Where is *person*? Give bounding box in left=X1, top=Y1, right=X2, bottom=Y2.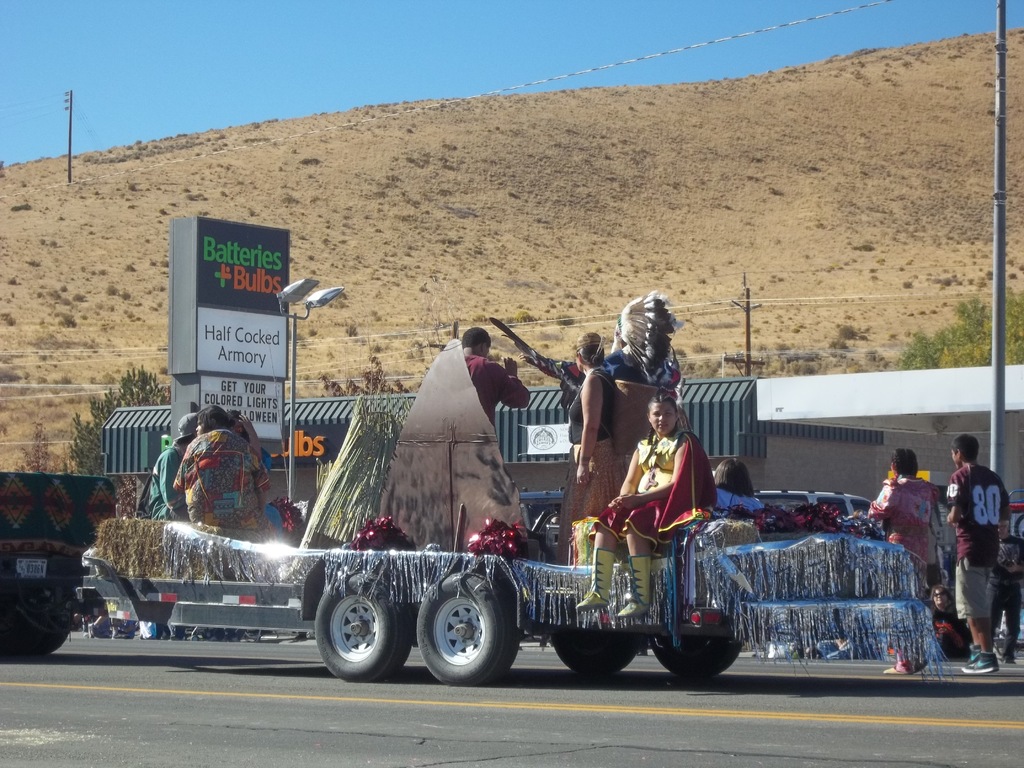
left=872, top=446, right=932, bottom=669.
